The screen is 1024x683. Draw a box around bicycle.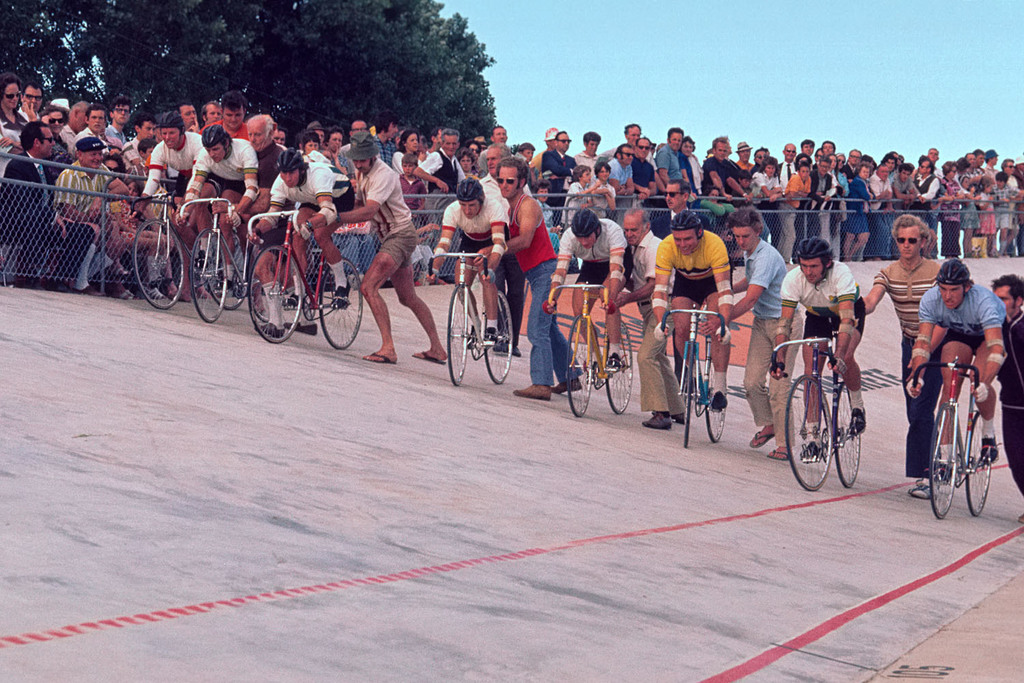
{"left": 913, "top": 359, "right": 995, "bottom": 520}.
